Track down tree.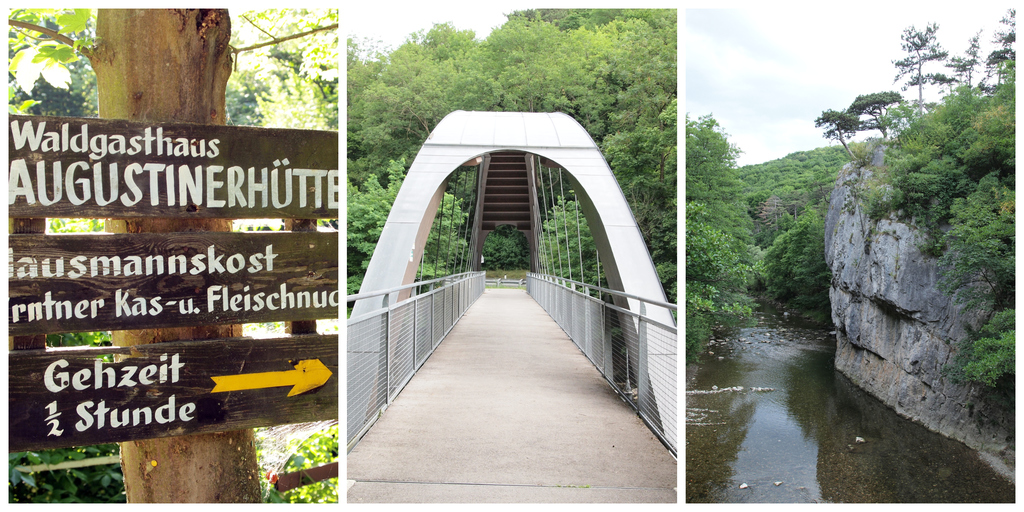
Tracked to rect(6, 0, 335, 509).
